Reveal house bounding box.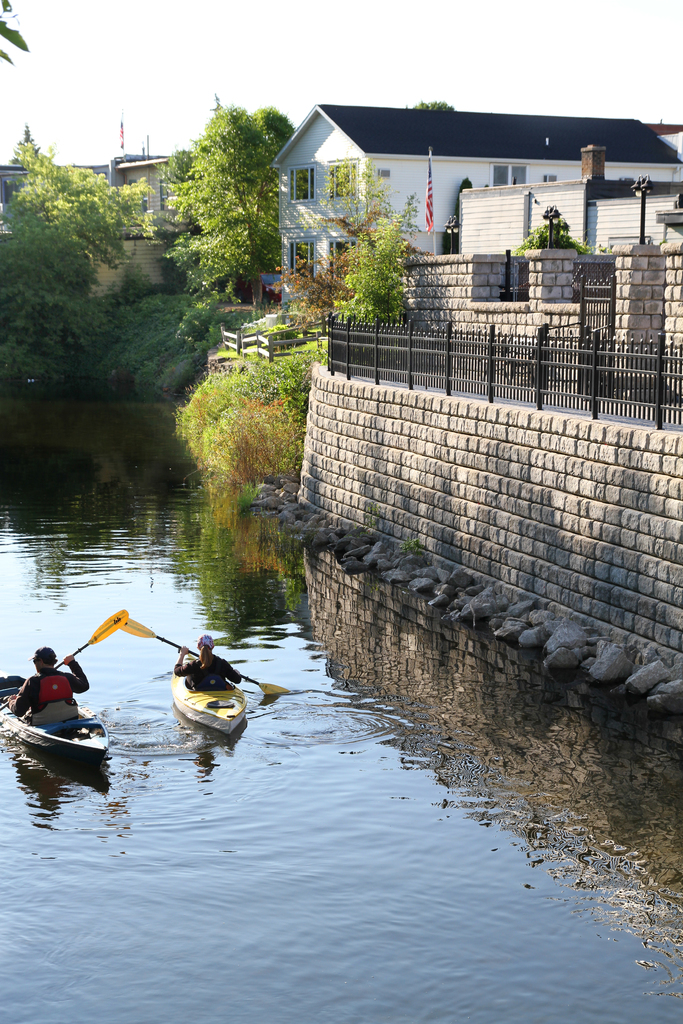
Revealed: (left=262, top=97, right=682, bottom=319).
